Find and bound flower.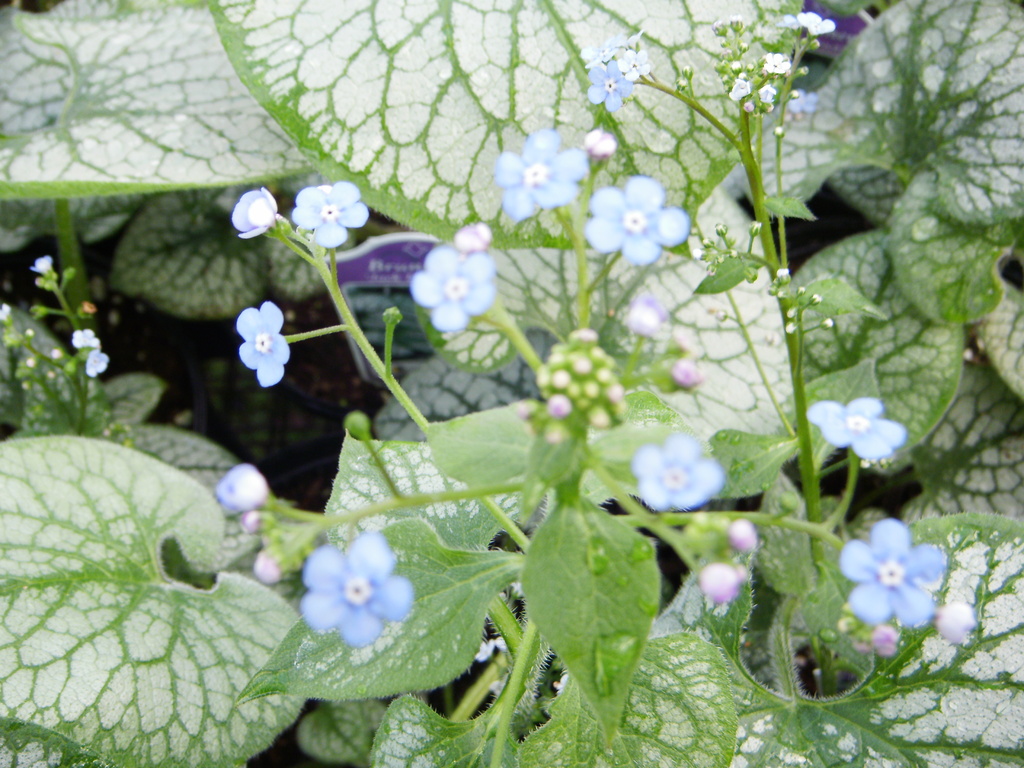
Bound: {"left": 213, "top": 467, "right": 262, "bottom": 515}.
